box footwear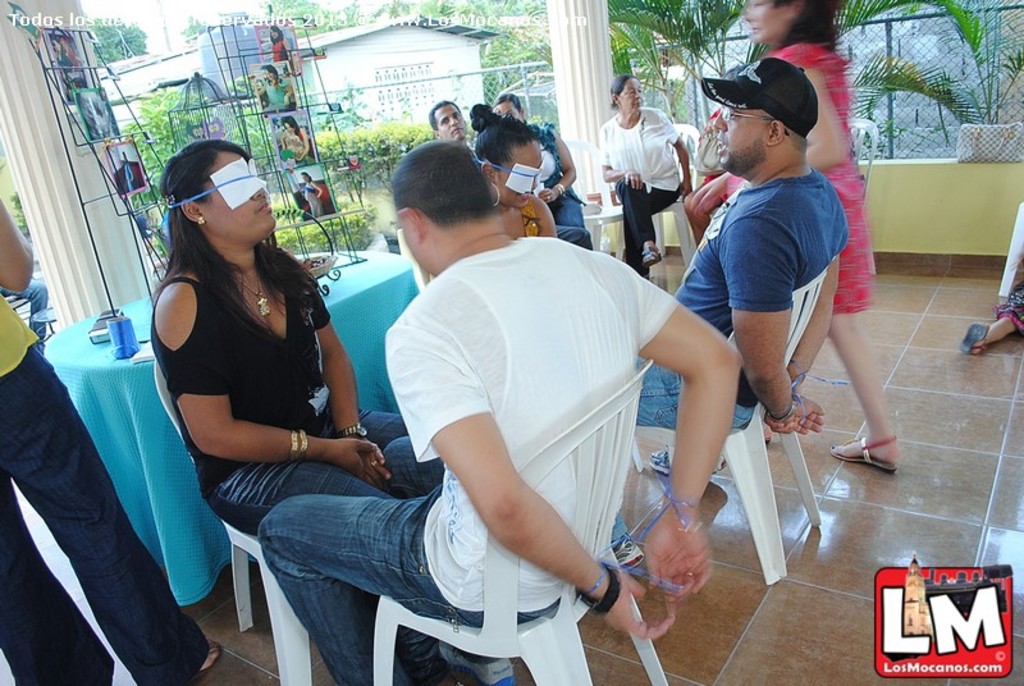
locate(640, 242, 660, 267)
